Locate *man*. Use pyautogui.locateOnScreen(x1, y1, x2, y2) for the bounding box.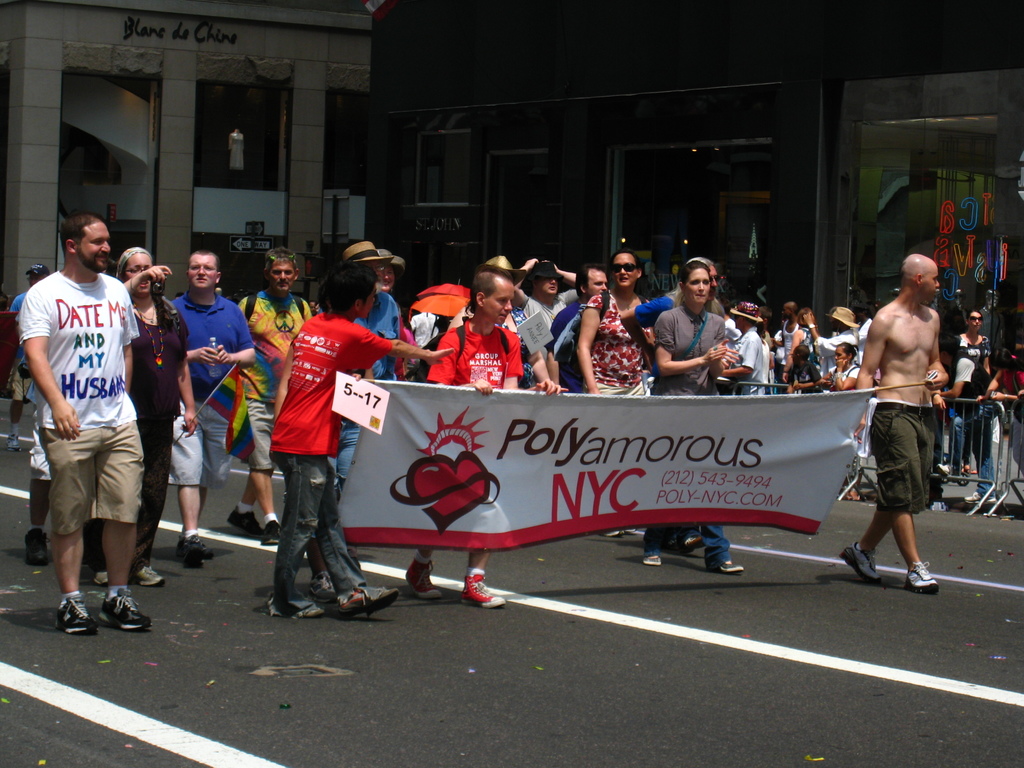
pyautogui.locateOnScreen(223, 248, 316, 550).
